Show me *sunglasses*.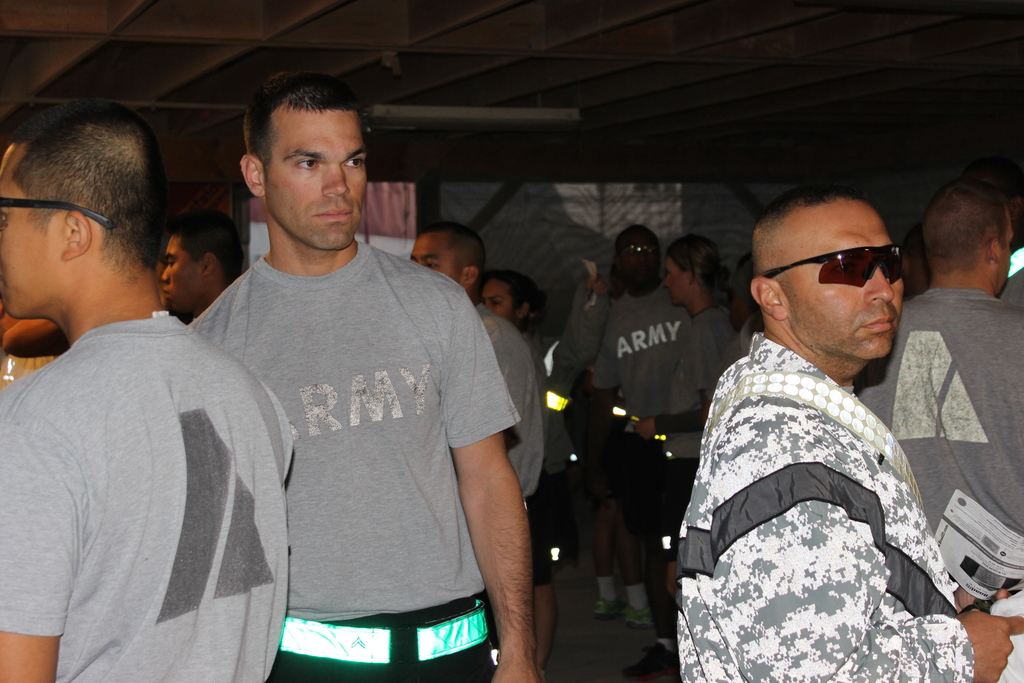
*sunglasses* is here: <region>761, 242, 904, 292</region>.
